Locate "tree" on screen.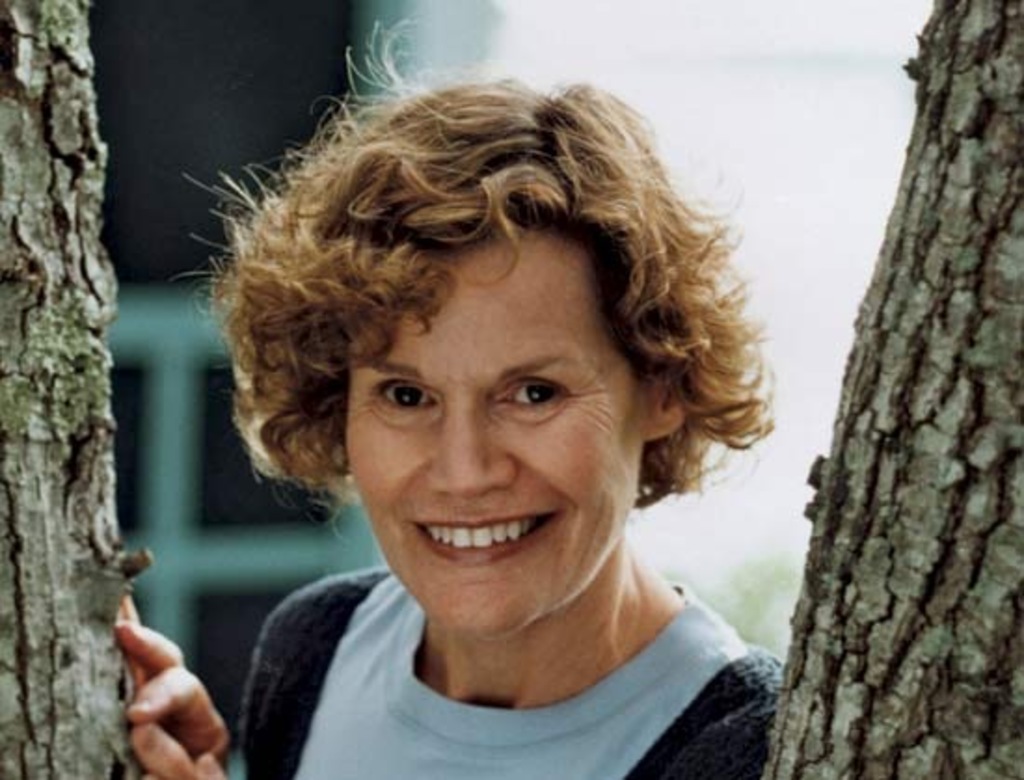
On screen at Rect(760, 0, 1022, 778).
